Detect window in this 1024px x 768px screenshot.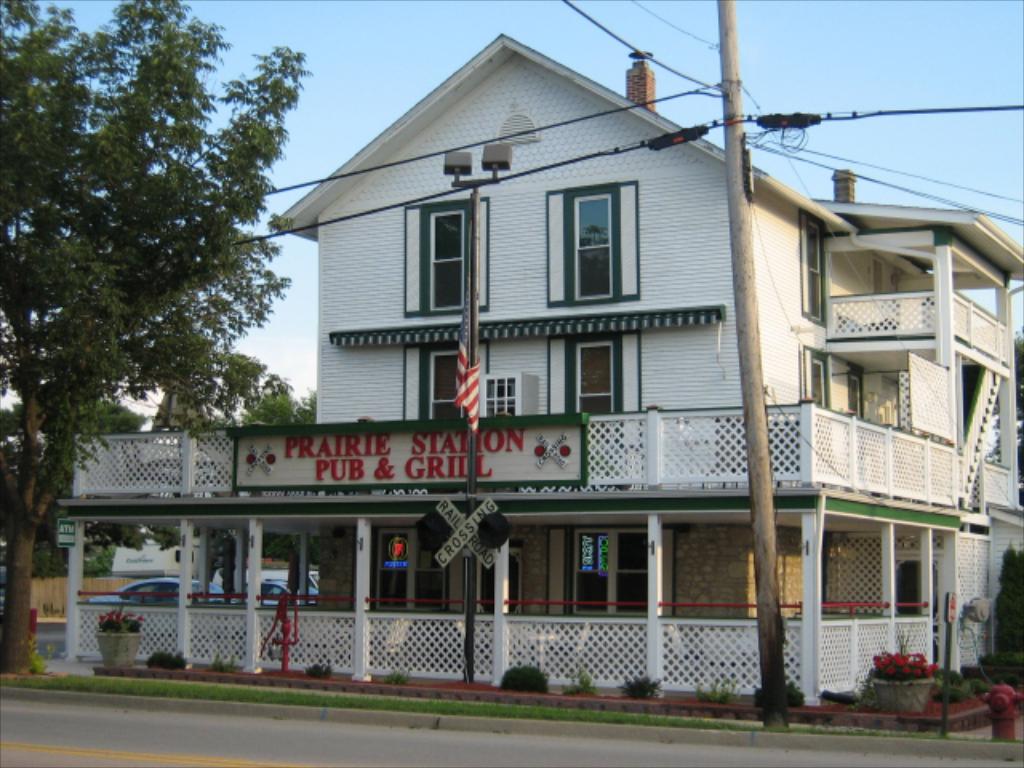
Detection: left=797, top=208, right=826, bottom=328.
